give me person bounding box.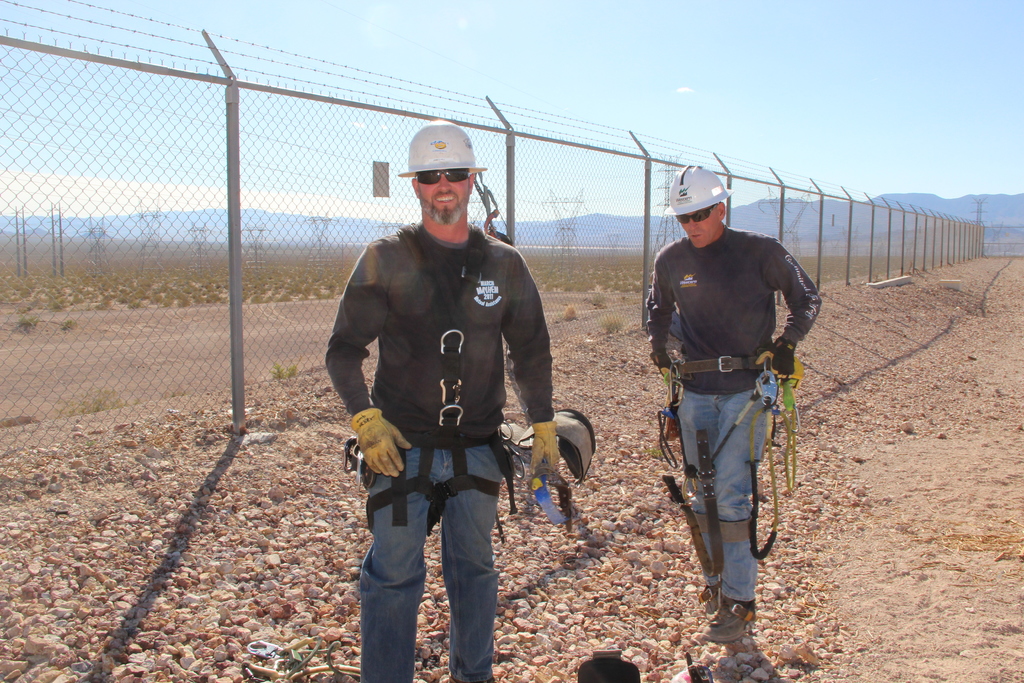
select_region(650, 161, 805, 647).
